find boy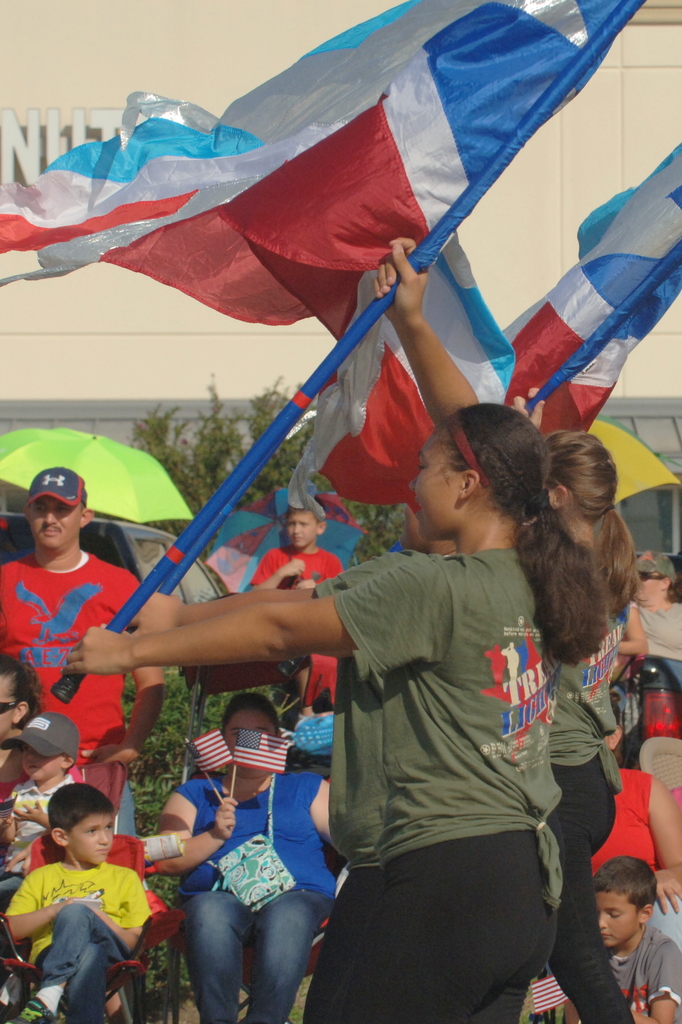
l=557, t=853, r=681, b=1023
